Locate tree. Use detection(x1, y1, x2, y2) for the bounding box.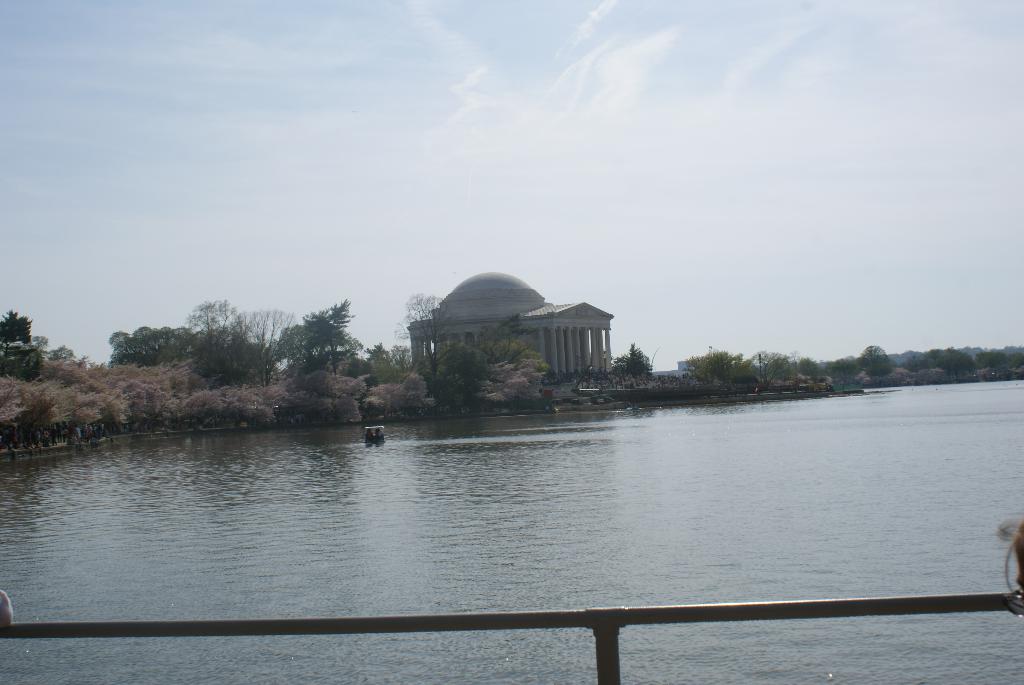
detection(140, 318, 202, 367).
